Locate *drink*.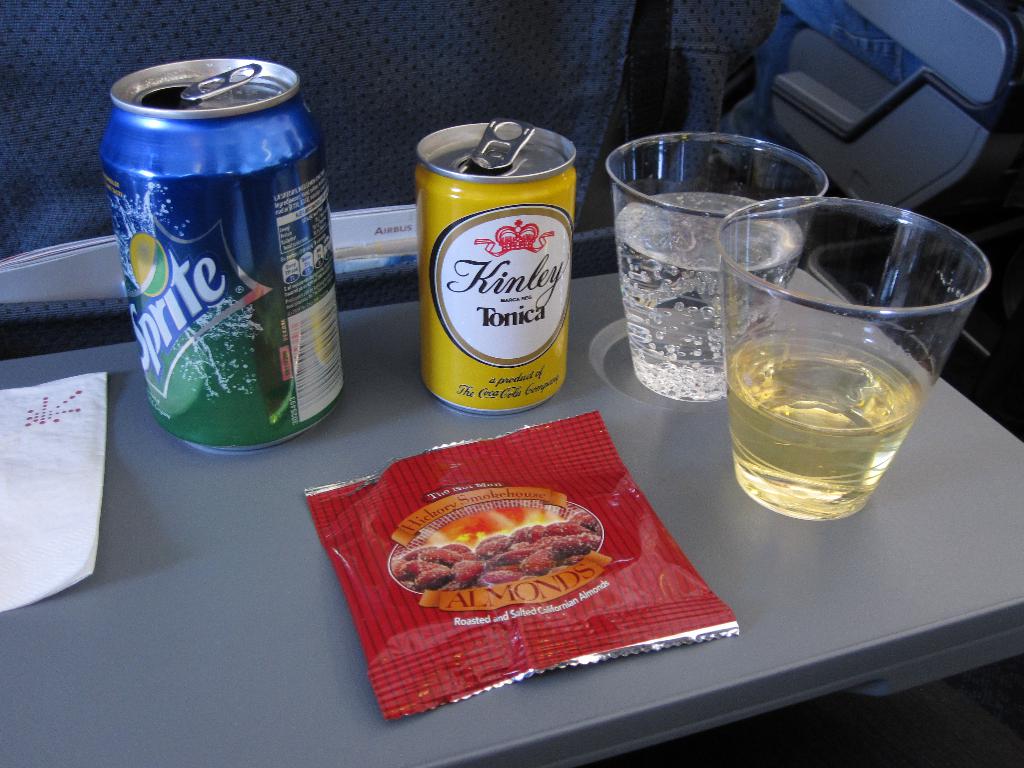
Bounding box: select_region(719, 342, 918, 524).
